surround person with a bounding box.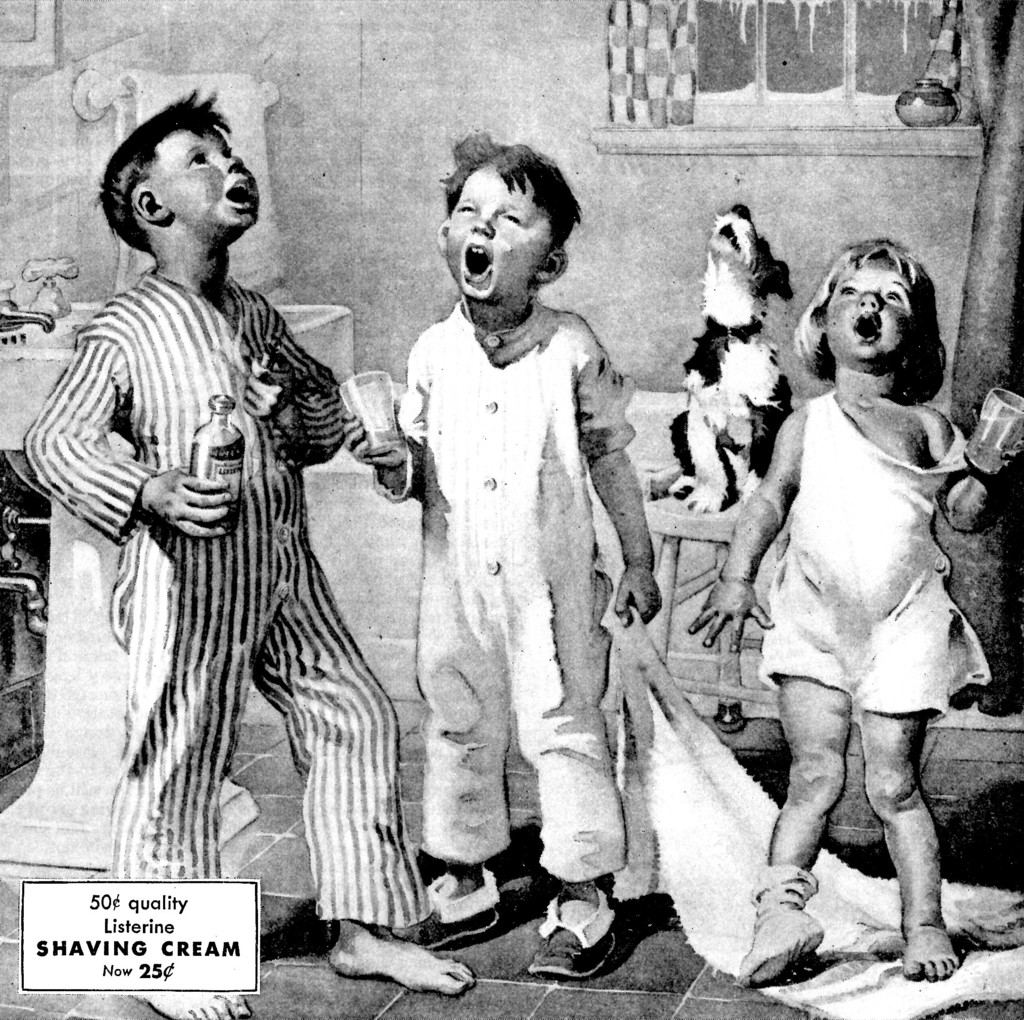
detection(20, 88, 481, 1019).
